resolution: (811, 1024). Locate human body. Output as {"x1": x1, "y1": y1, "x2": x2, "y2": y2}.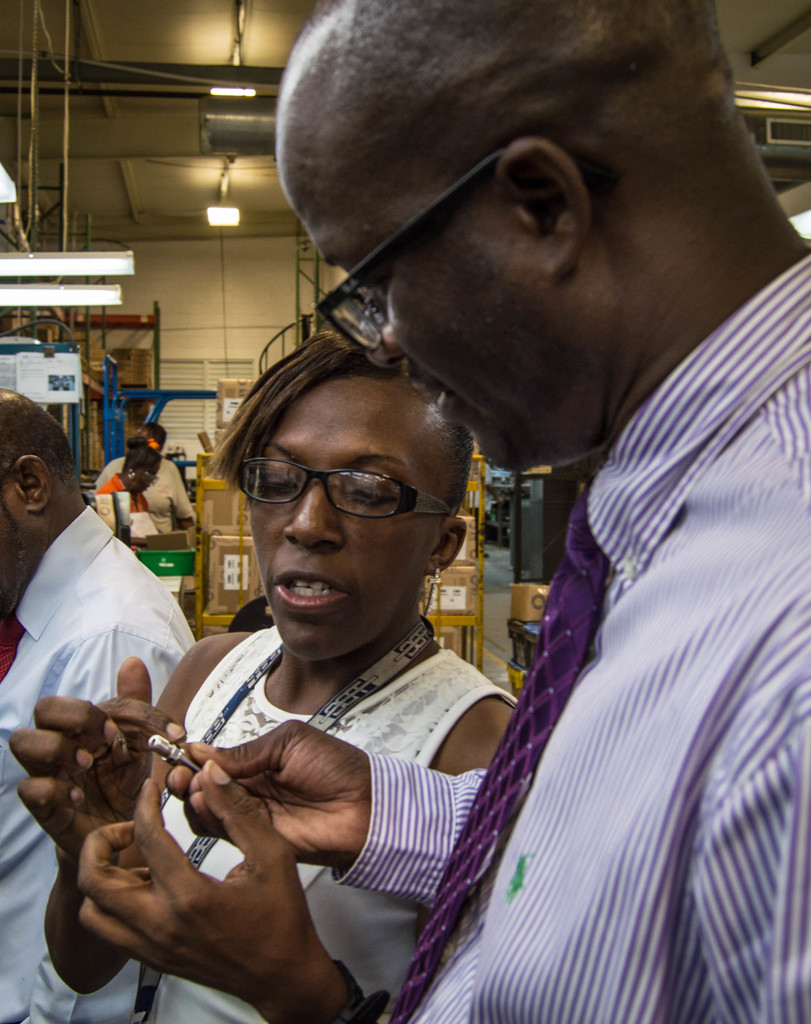
{"x1": 0, "y1": 380, "x2": 207, "y2": 1023}.
